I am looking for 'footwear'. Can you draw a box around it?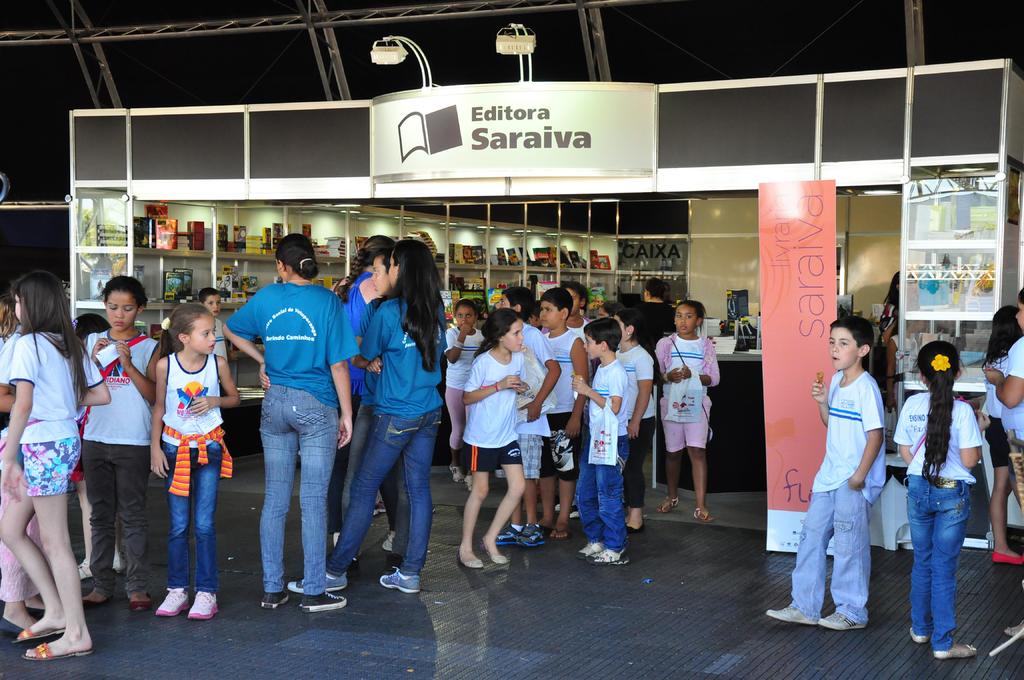
Sure, the bounding box is detection(818, 610, 862, 628).
